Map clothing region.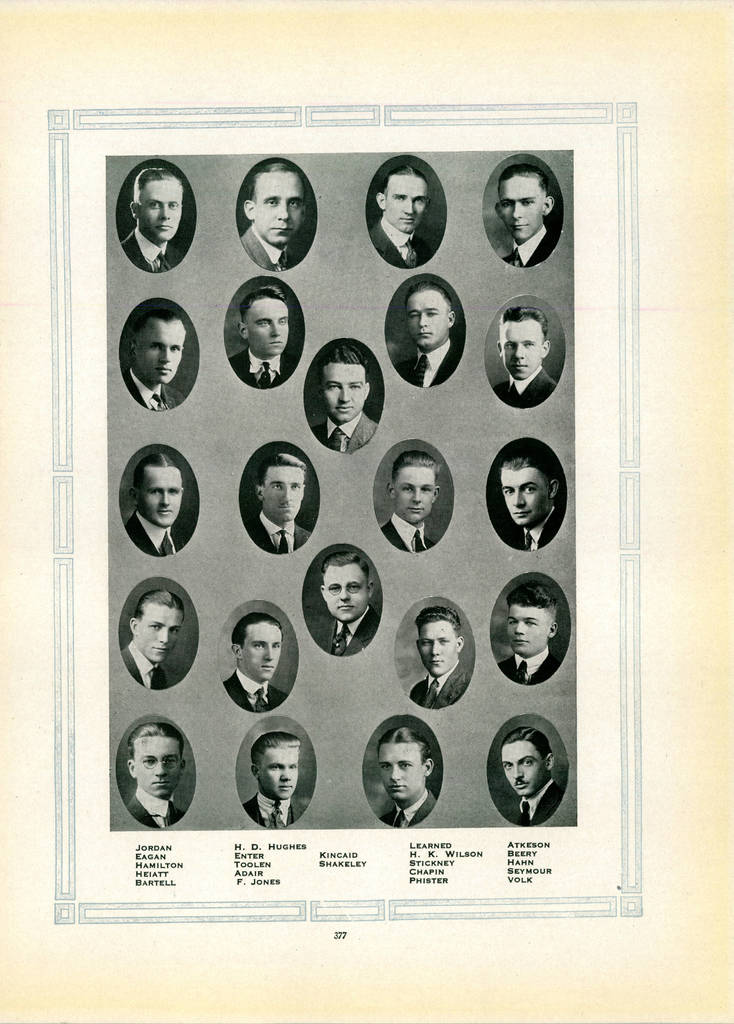
Mapped to bbox(123, 511, 184, 559).
